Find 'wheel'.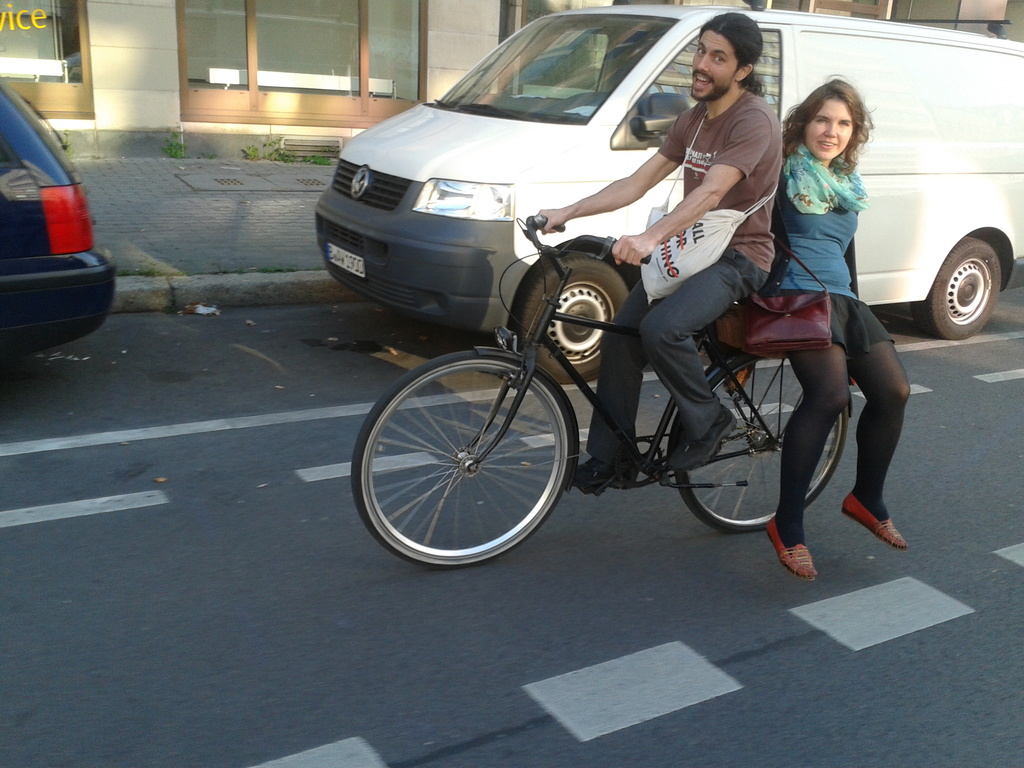
522, 254, 633, 390.
